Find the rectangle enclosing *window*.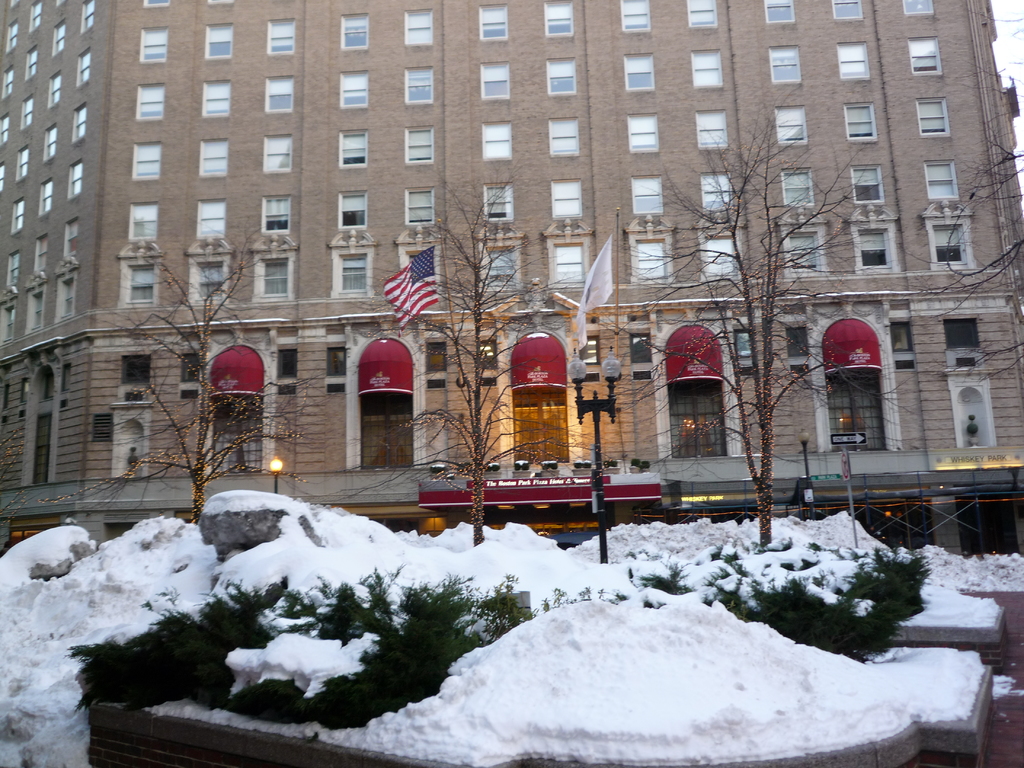
[852, 222, 900, 276].
